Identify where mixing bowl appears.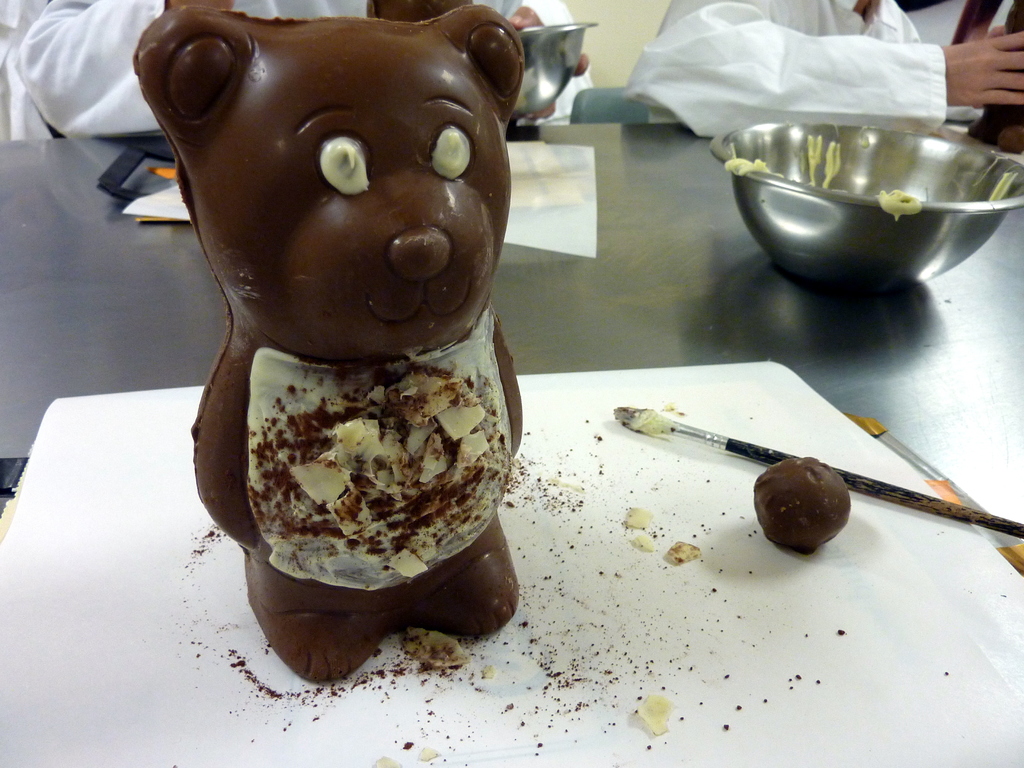
Appears at (x1=509, y1=20, x2=599, y2=123).
